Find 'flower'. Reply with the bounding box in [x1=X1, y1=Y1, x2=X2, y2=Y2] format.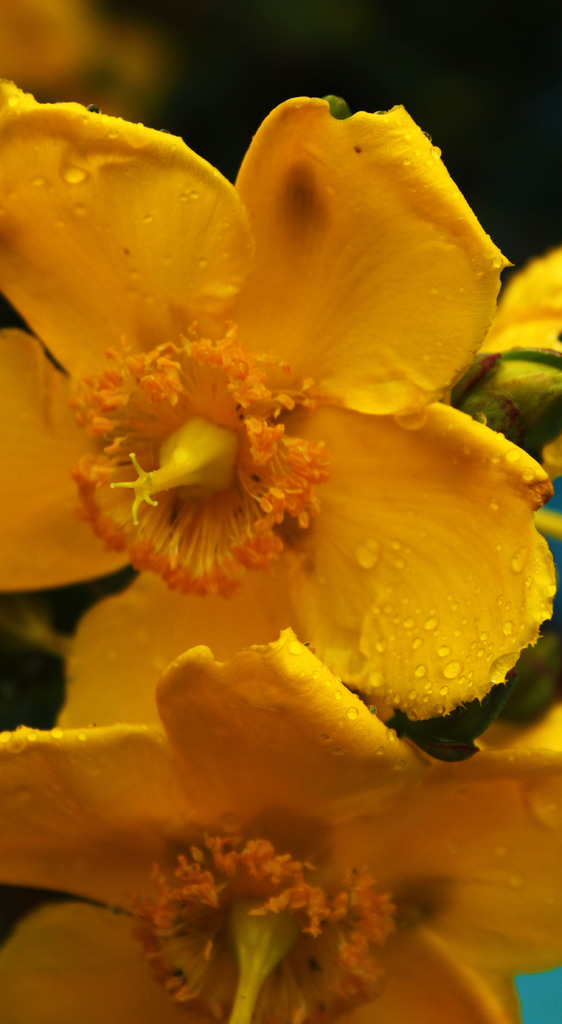
[x1=0, y1=0, x2=169, y2=124].
